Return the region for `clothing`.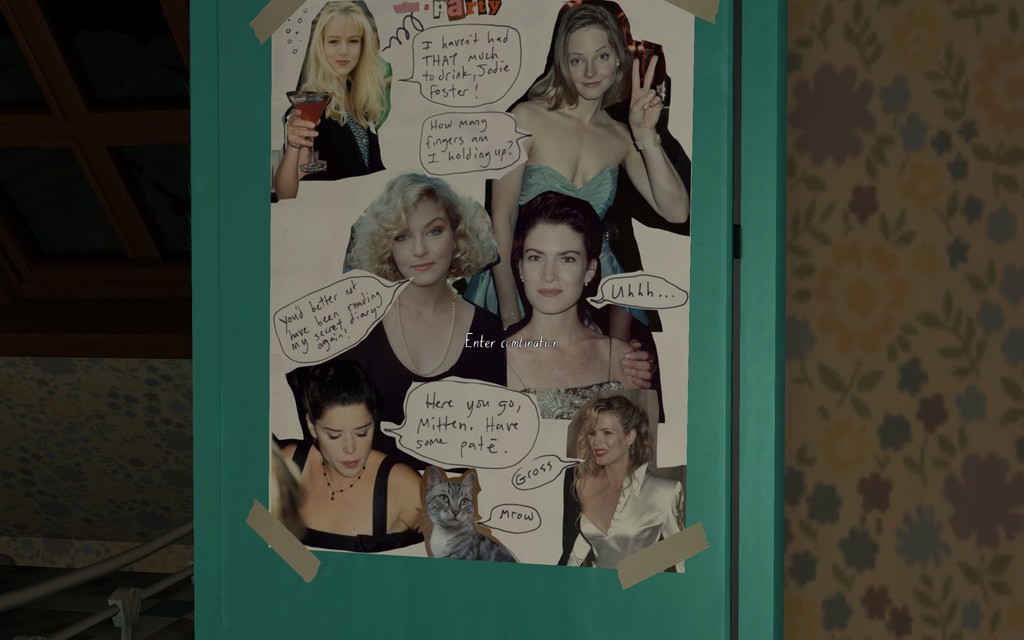
bbox(276, 430, 427, 554).
